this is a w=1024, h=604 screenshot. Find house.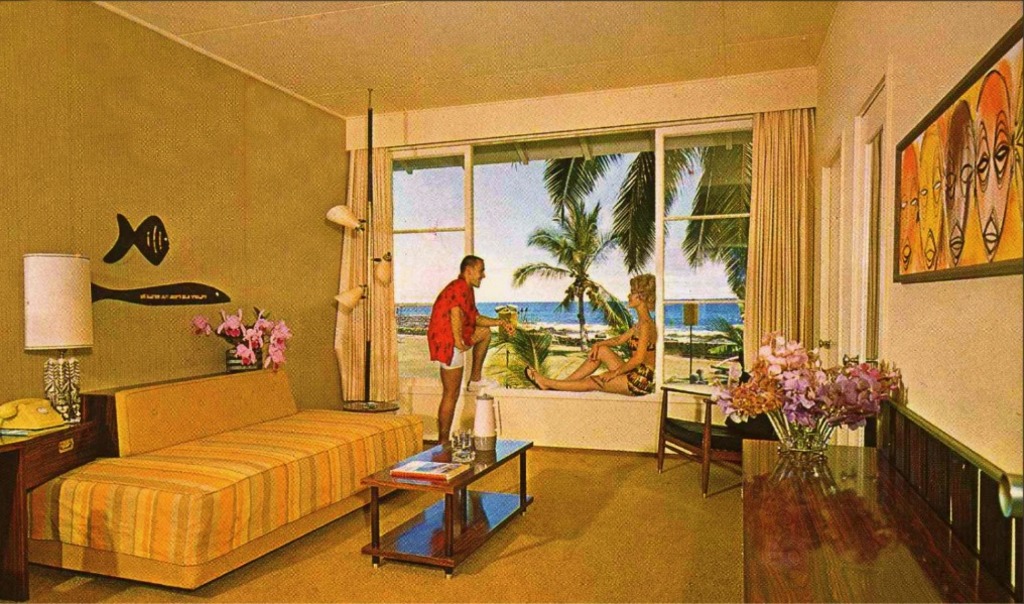
Bounding box: <box>0,0,1023,602</box>.
